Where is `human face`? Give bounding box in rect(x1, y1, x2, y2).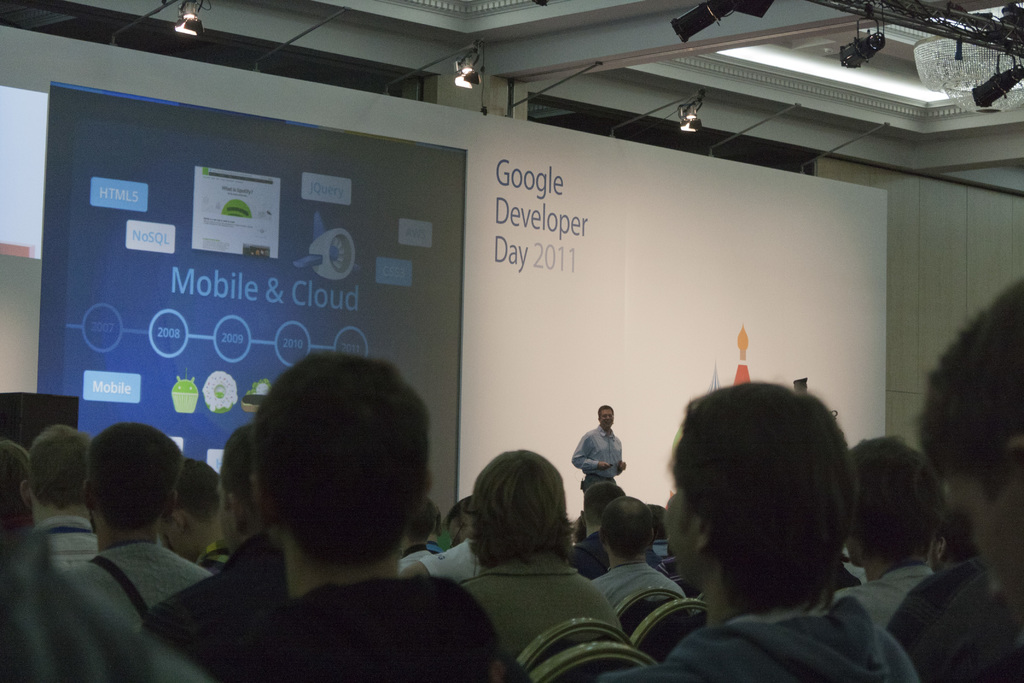
rect(931, 537, 940, 572).
